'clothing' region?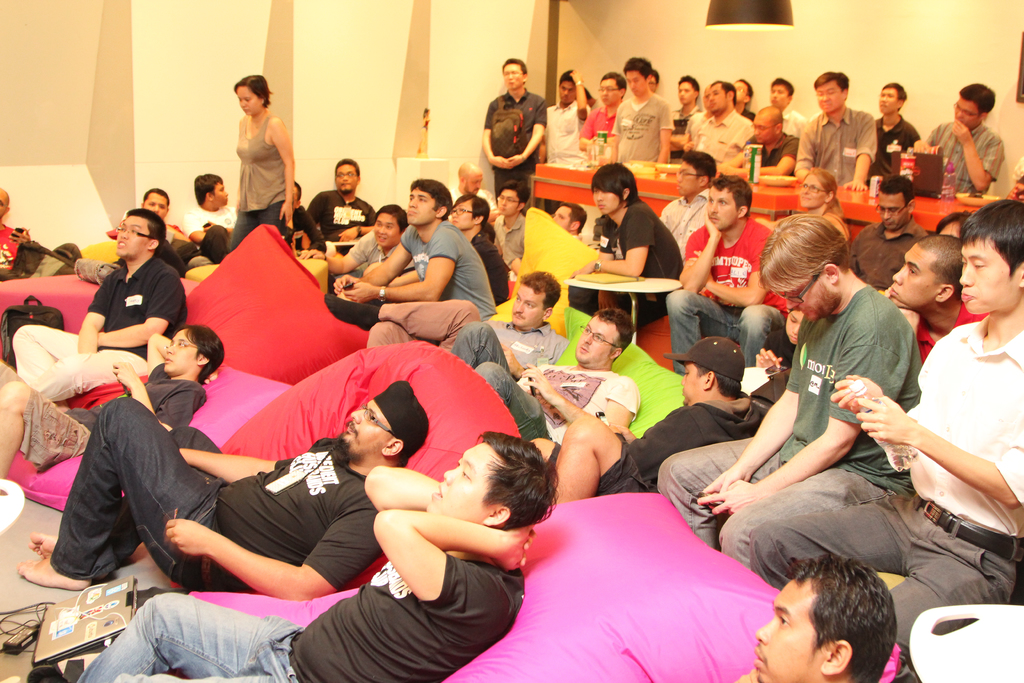
bbox=[369, 297, 566, 360]
